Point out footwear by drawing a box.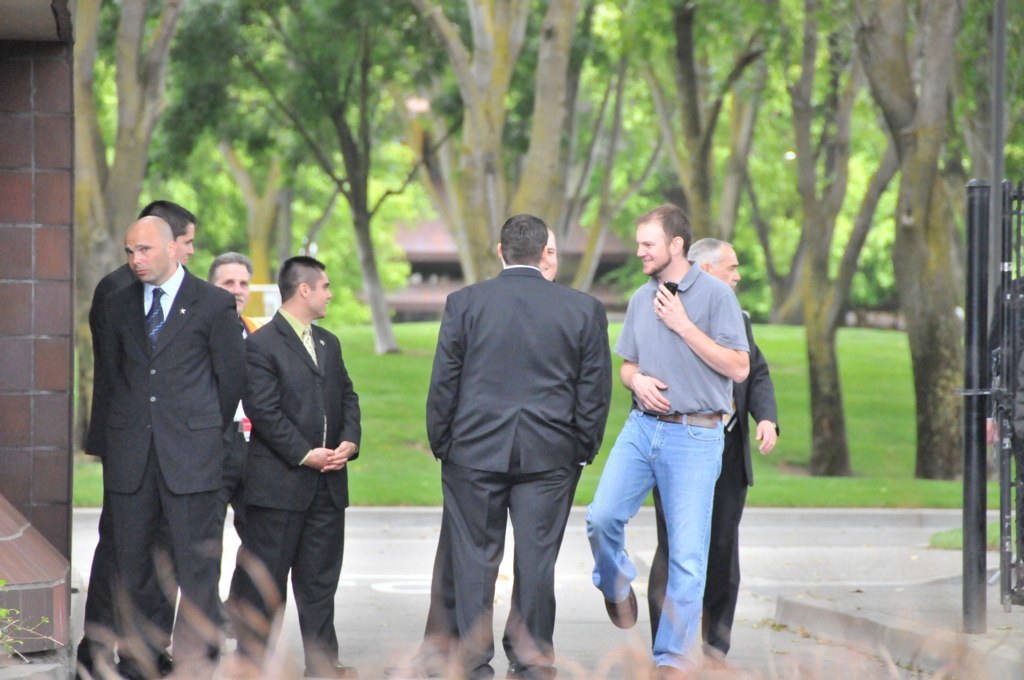
648,660,686,679.
